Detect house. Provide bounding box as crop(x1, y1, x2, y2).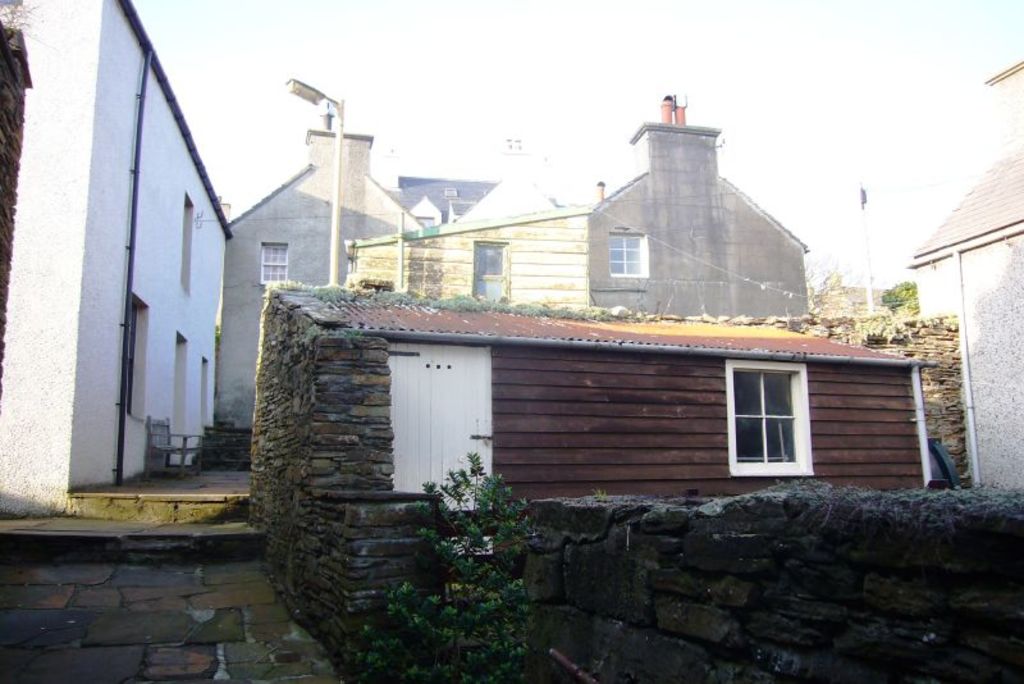
crop(484, 123, 810, 329).
